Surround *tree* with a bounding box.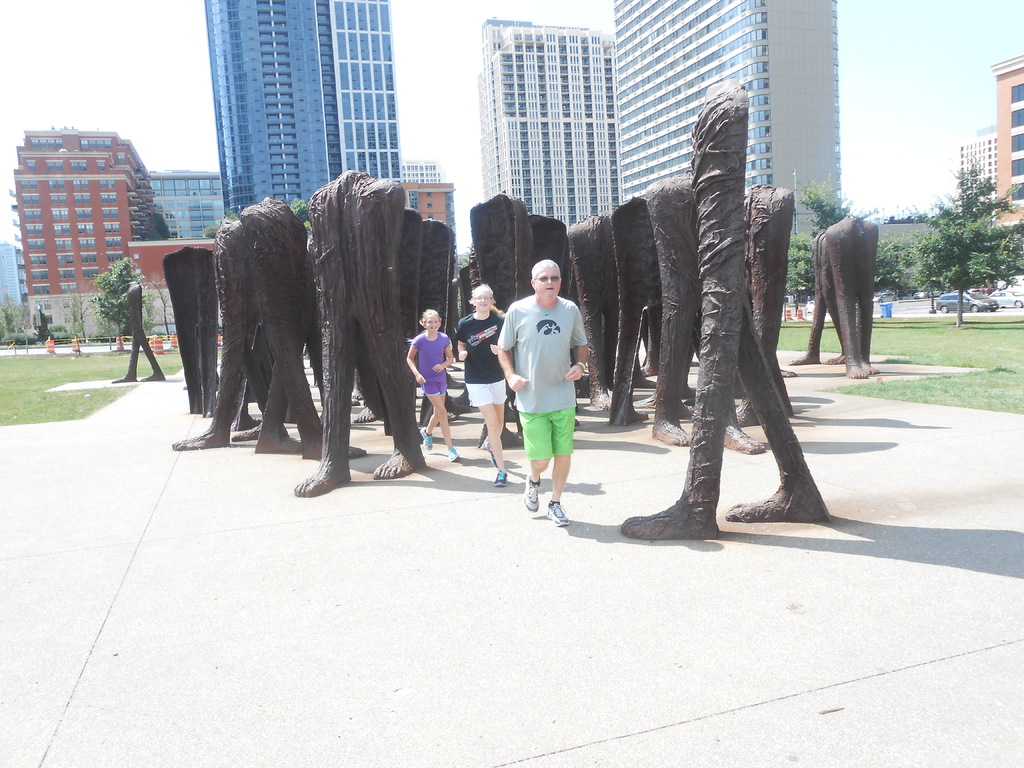
box=[768, 184, 911, 299].
